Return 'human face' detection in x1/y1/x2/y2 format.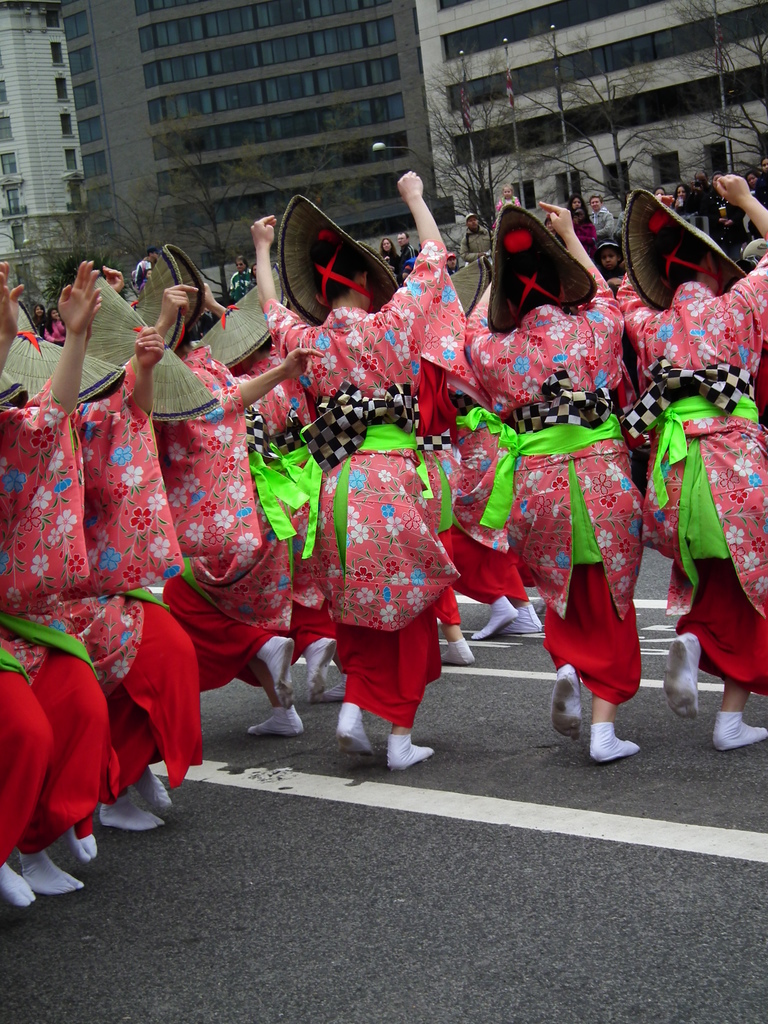
712/175/721/187.
